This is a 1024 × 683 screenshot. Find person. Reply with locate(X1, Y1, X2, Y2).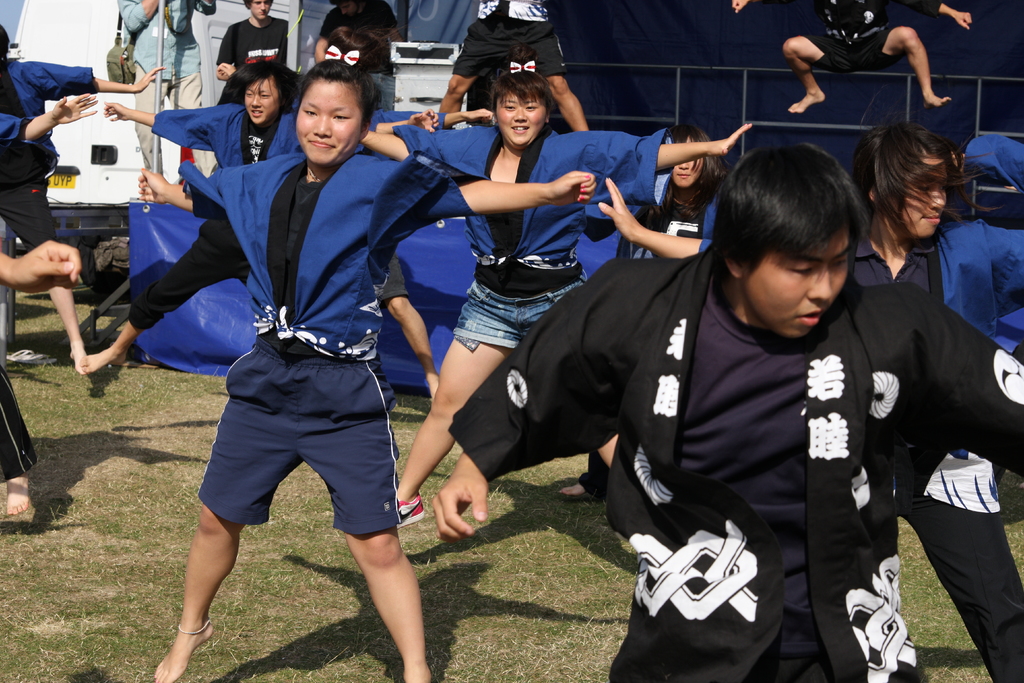
locate(154, 48, 432, 677).
